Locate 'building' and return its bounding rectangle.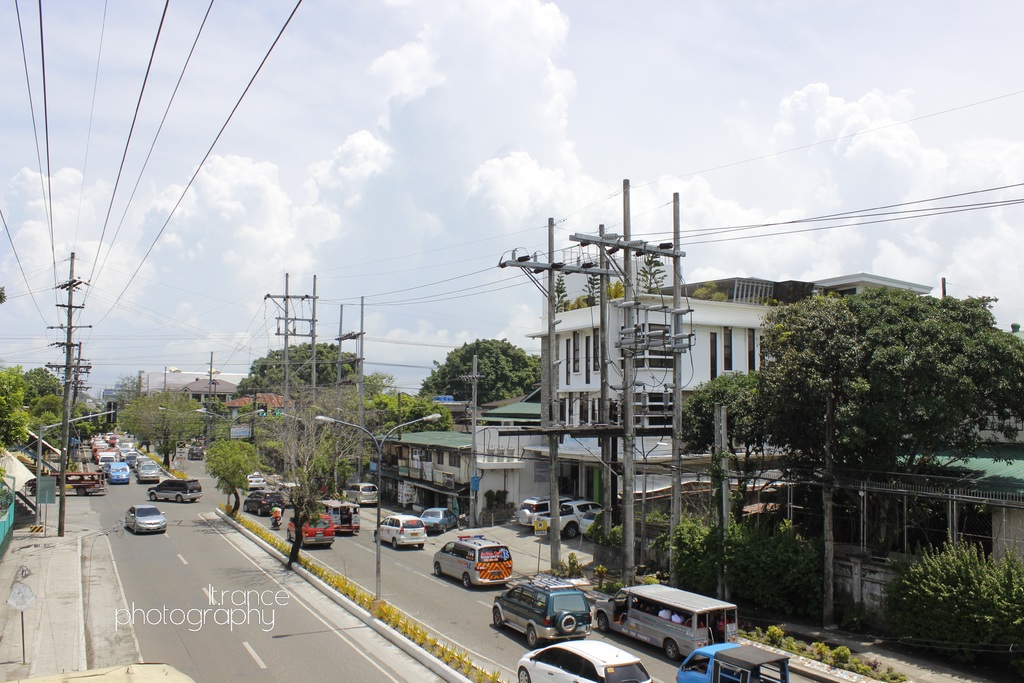
[left=99, top=384, right=144, bottom=428].
